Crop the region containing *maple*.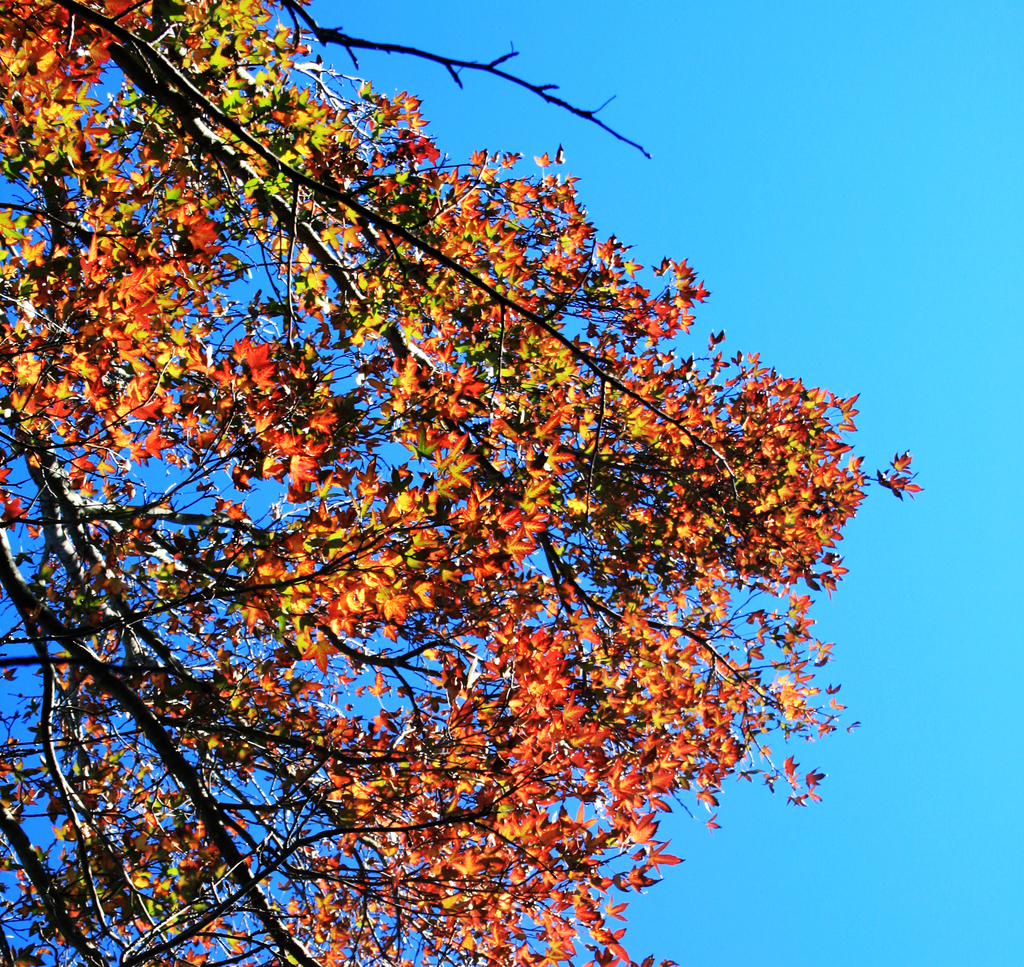
Crop region: box(15, 0, 954, 966).
